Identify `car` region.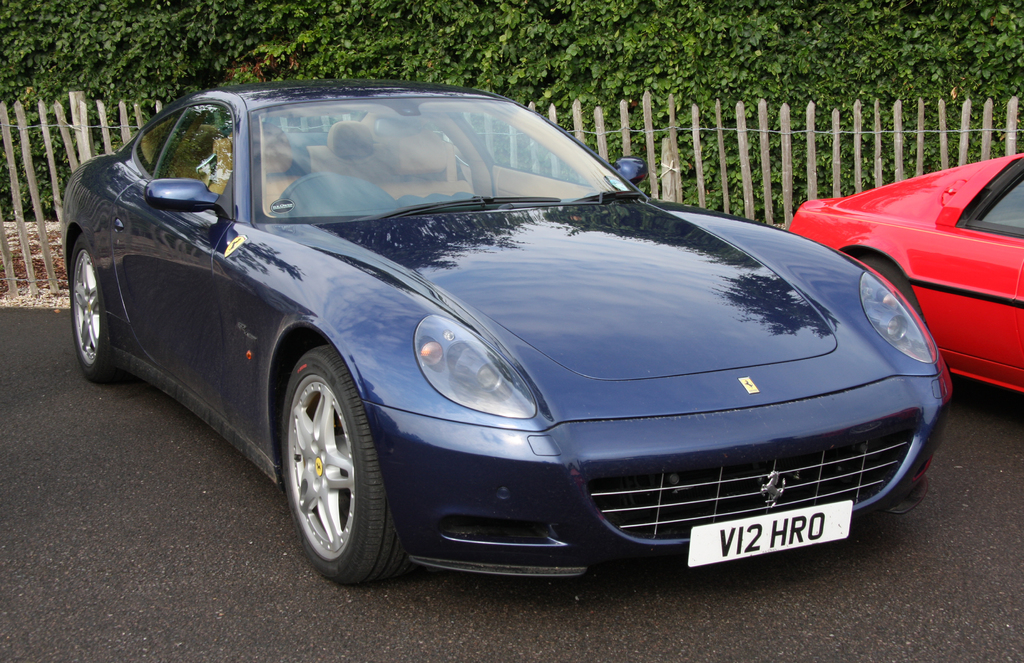
Region: crop(778, 154, 1023, 405).
